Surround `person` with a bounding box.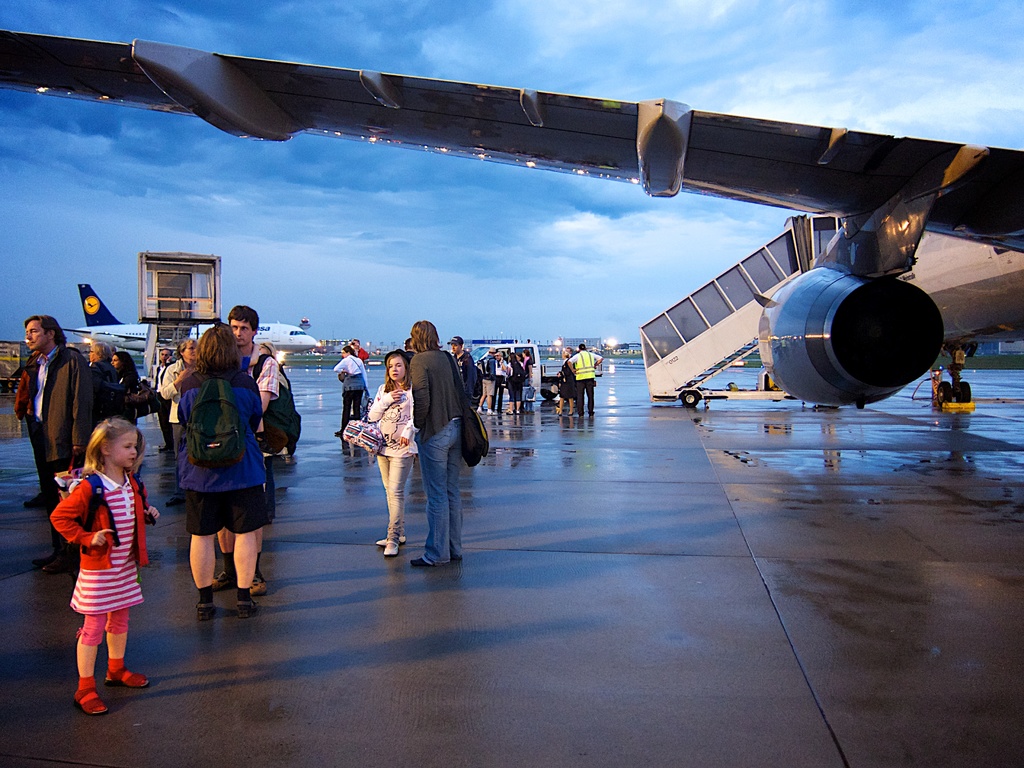
box=[157, 335, 194, 506].
